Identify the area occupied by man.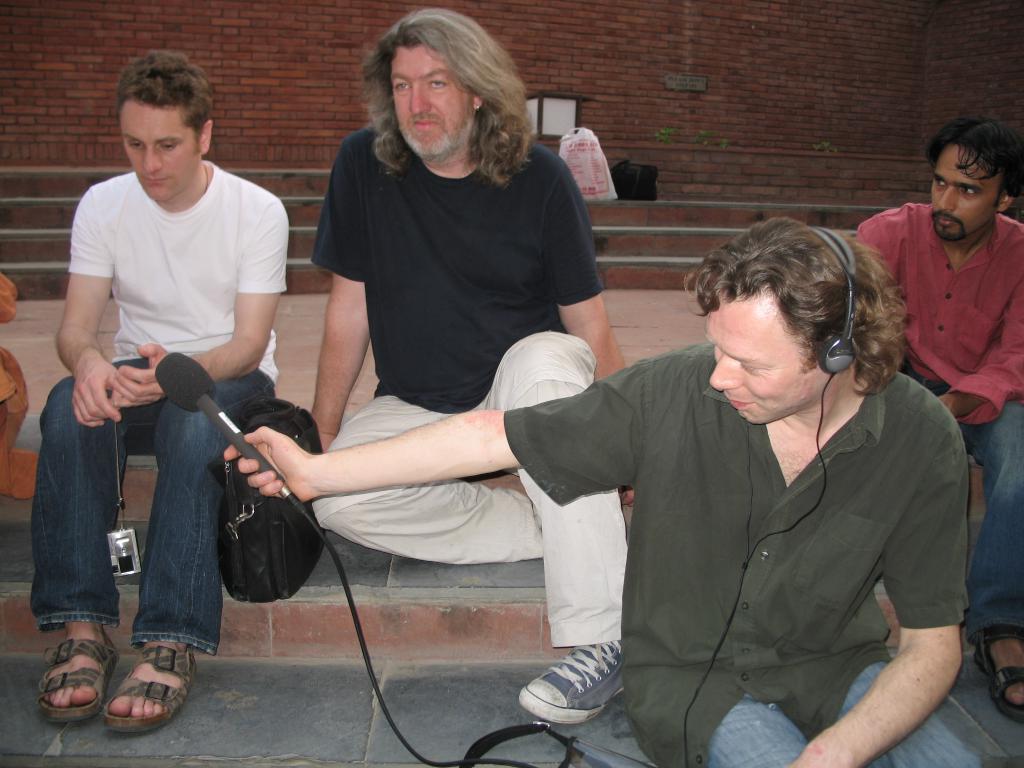
Area: crop(22, 40, 295, 743).
